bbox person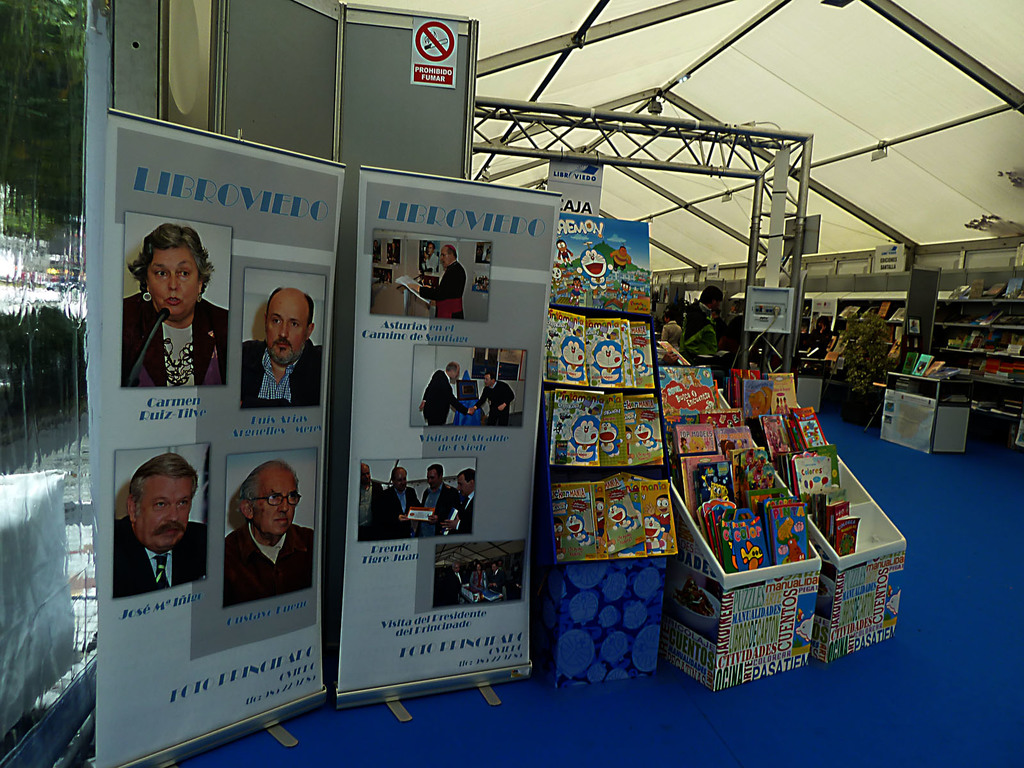
108:454:210:599
